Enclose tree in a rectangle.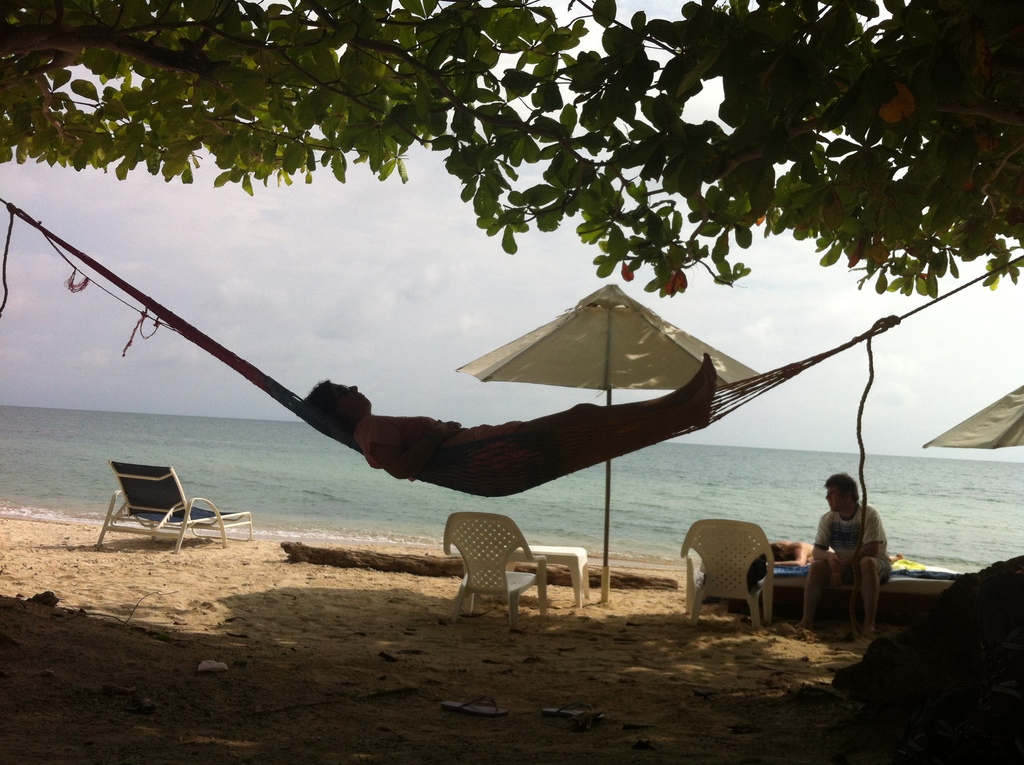
locate(0, 0, 1023, 300).
